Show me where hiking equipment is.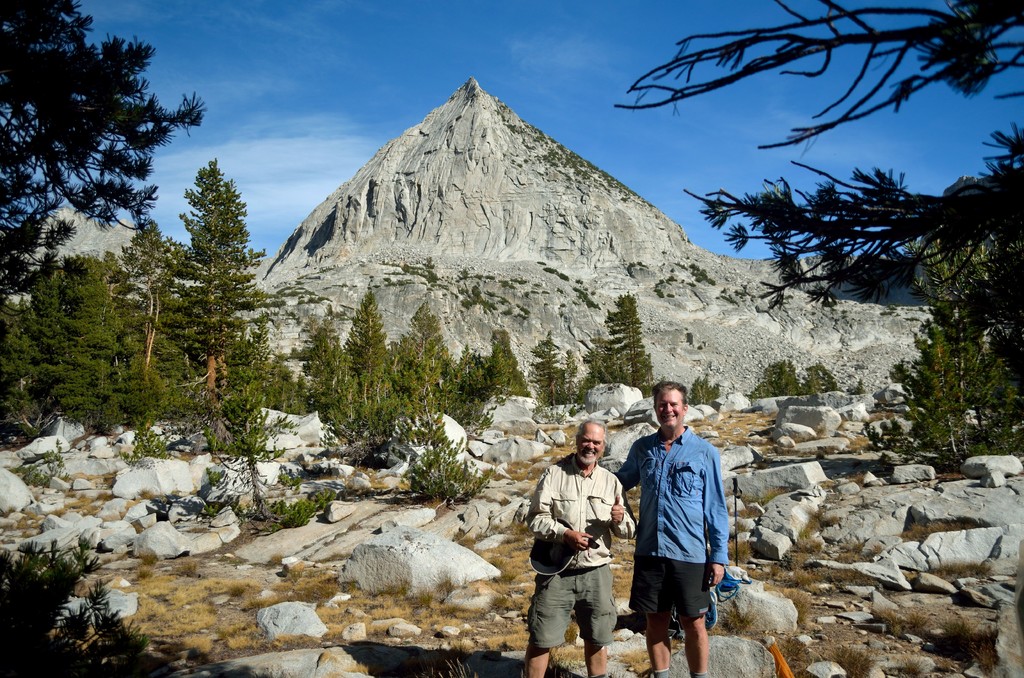
hiking equipment is at region(666, 588, 720, 641).
